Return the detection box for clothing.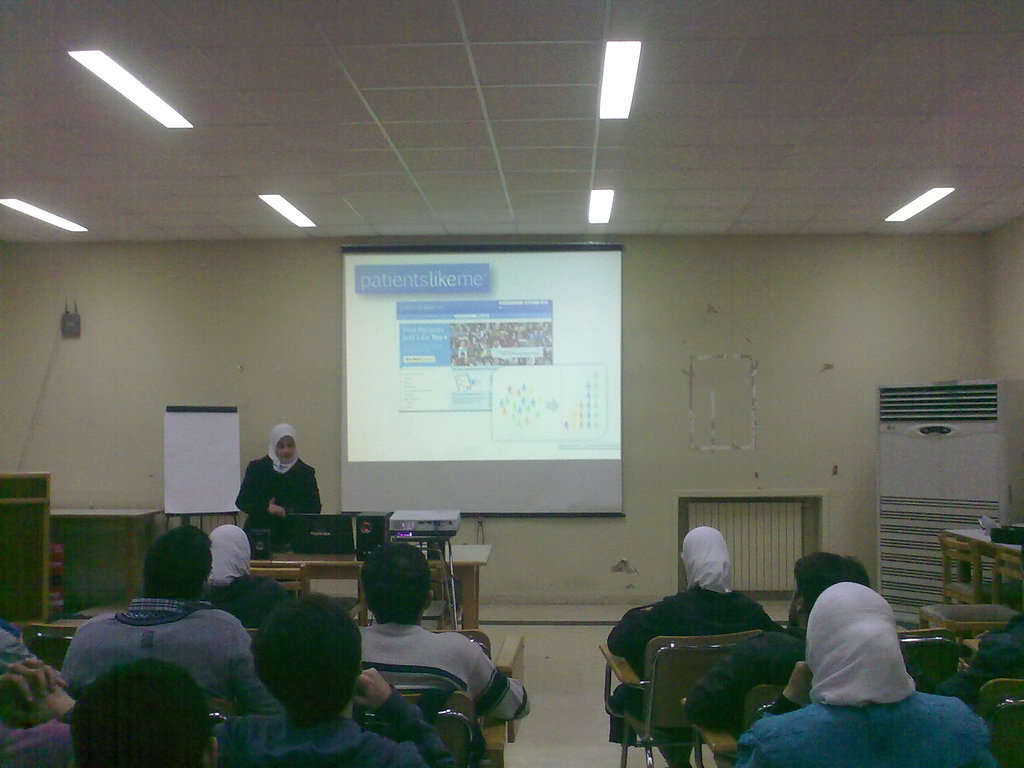
select_region(358, 619, 534, 726).
